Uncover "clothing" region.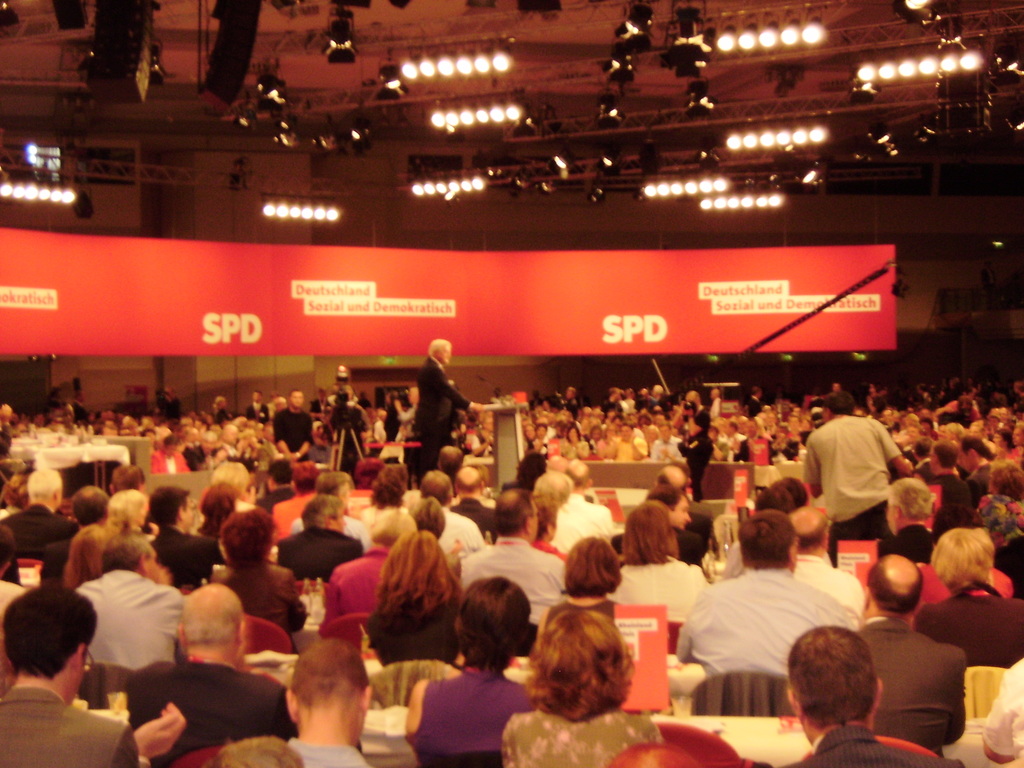
Uncovered: [left=152, top=444, right=185, bottom=474].
